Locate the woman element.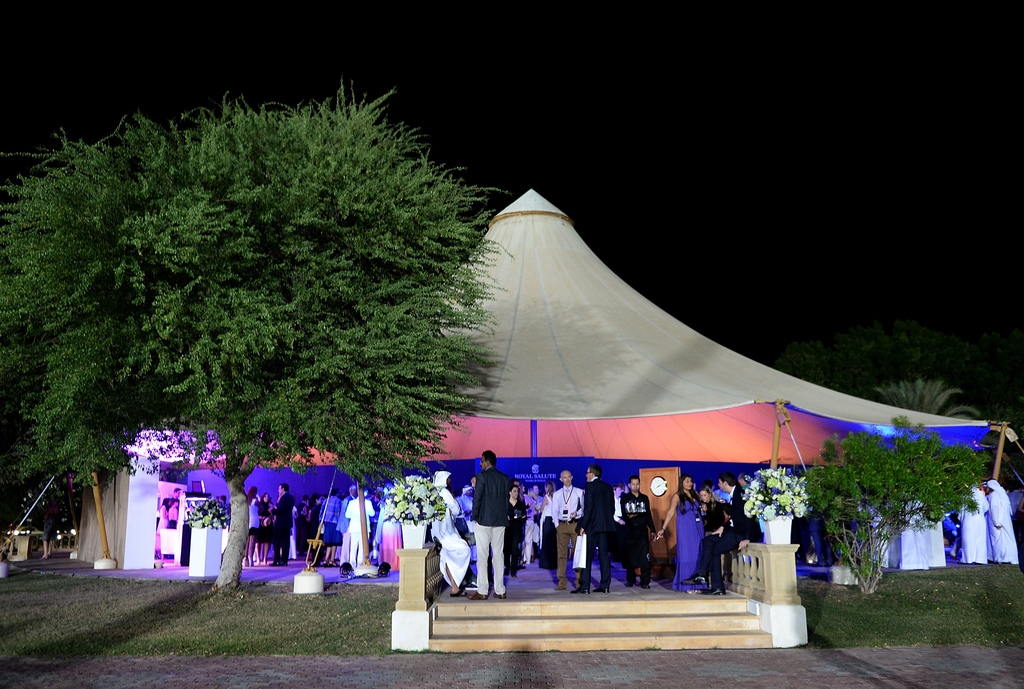
Element bbox: left=321, top=488, right=342, bottom=568.
